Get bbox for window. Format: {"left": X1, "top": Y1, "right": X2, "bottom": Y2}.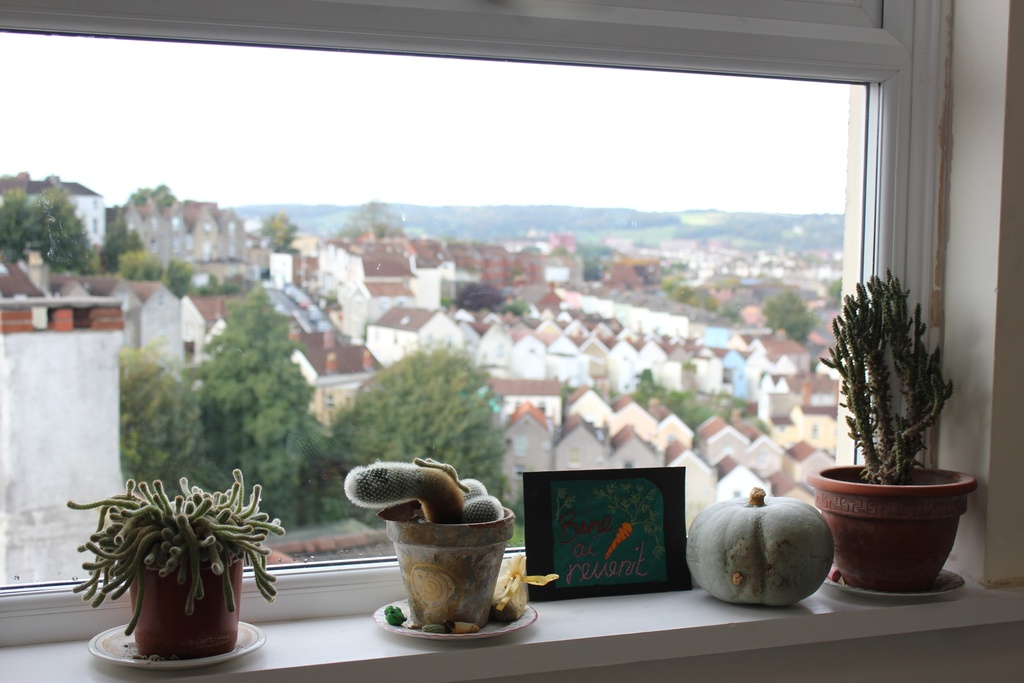
{"left": 60, "top": 10, "right": 941, "bottom": 561}.
